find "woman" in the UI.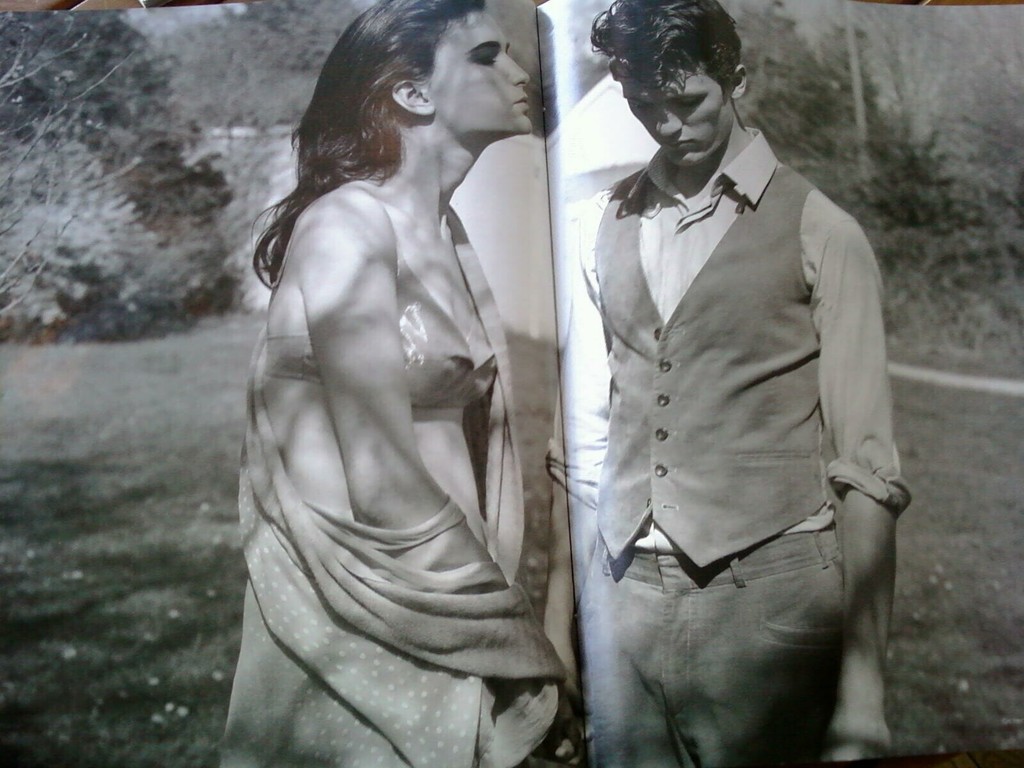
UI element at detection(223, 0, 567, 744).
